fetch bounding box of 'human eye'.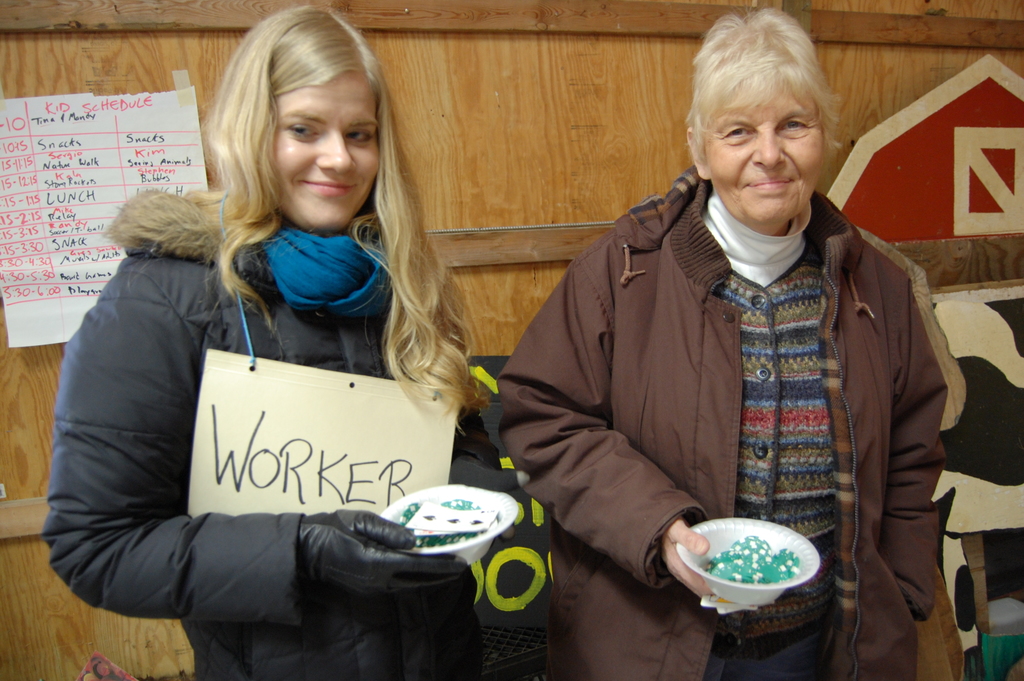
Bbox: (x1=781, y1=115, x2=811, y2=135).
